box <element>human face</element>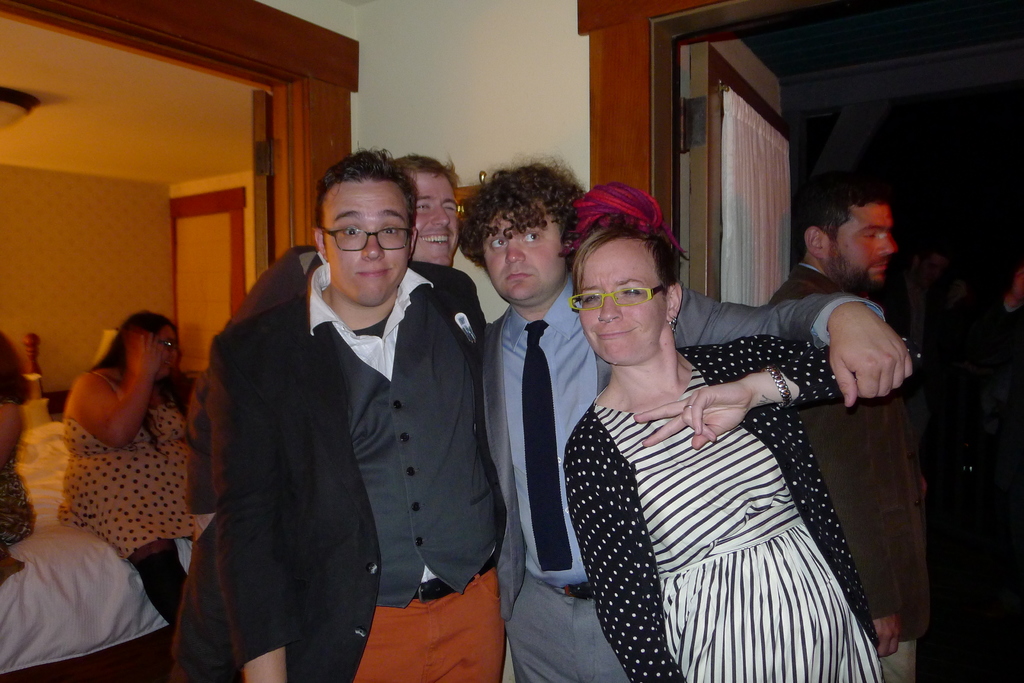
(406,177,459,266)
